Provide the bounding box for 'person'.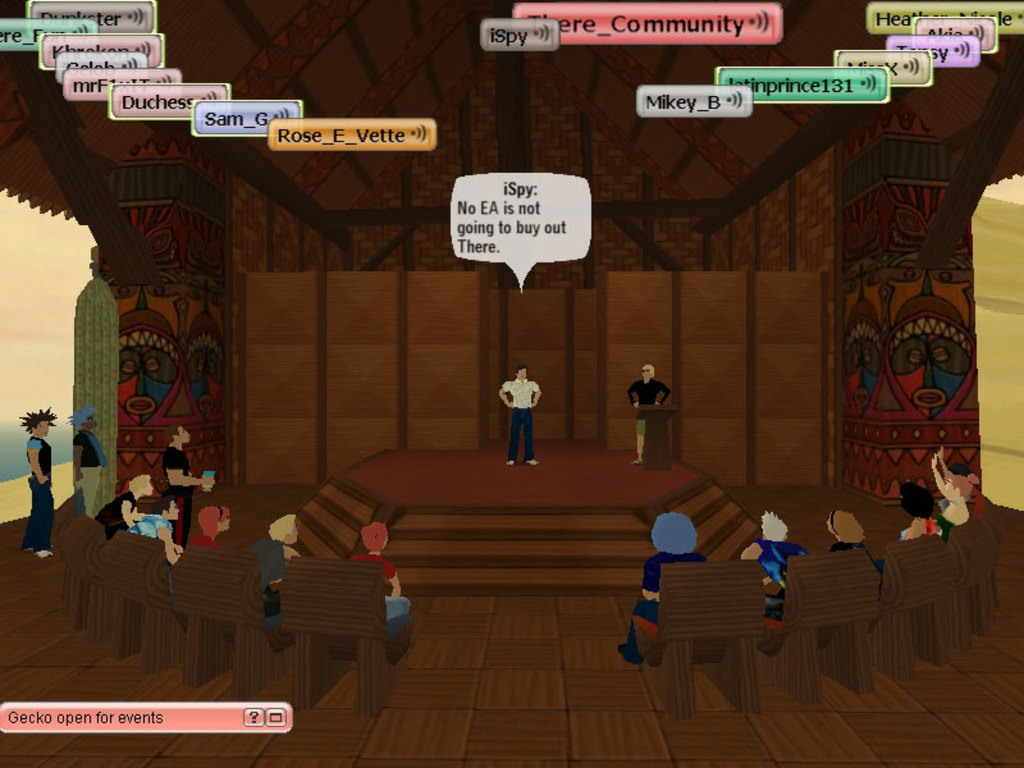
BBox(622, 358, 668, 467).
